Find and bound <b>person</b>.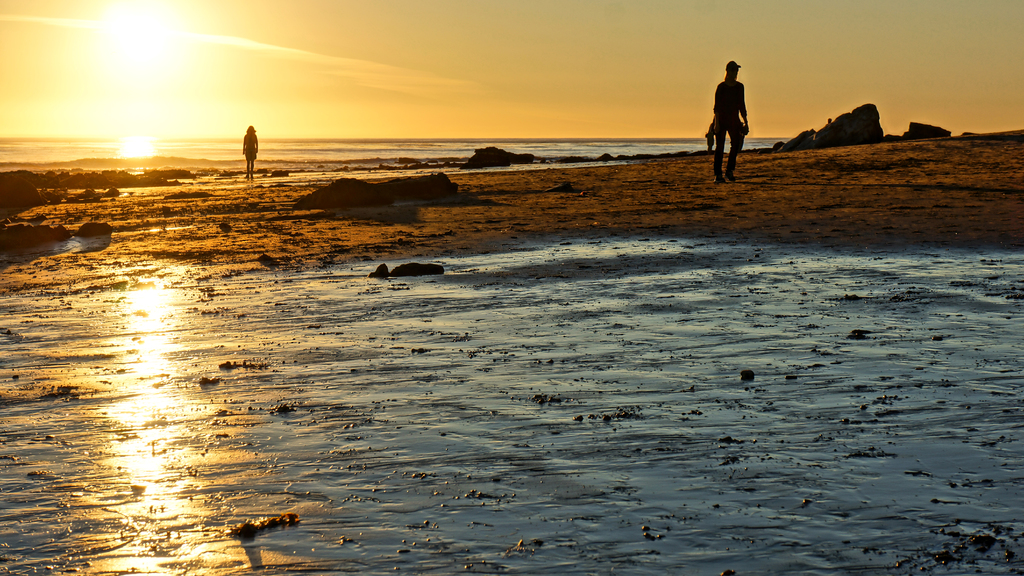
Bound: 710, 56, 758, 168.
